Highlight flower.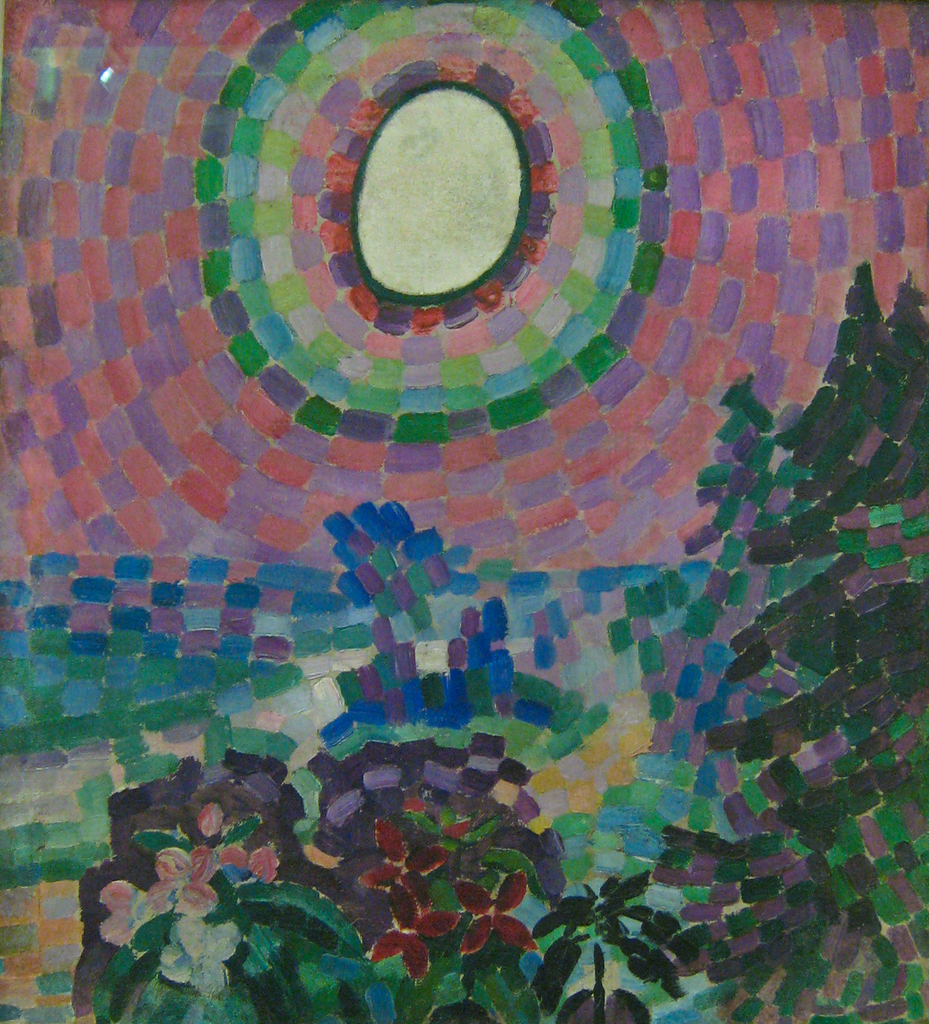
Highlighted region: box=[156, 915, 244, 996].
